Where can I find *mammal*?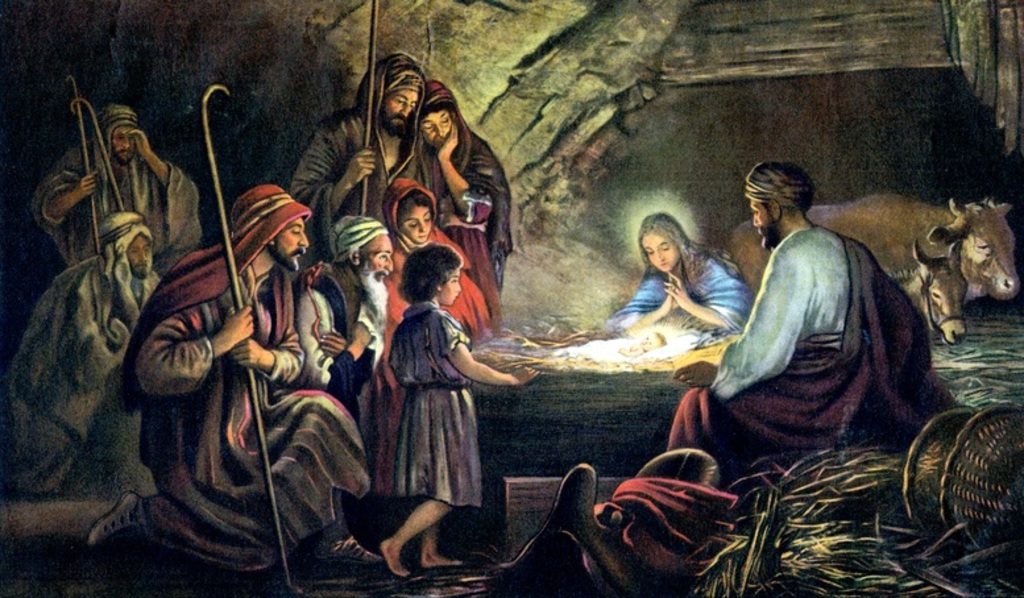
You can find it at box=[32, 105, 204, 288].
